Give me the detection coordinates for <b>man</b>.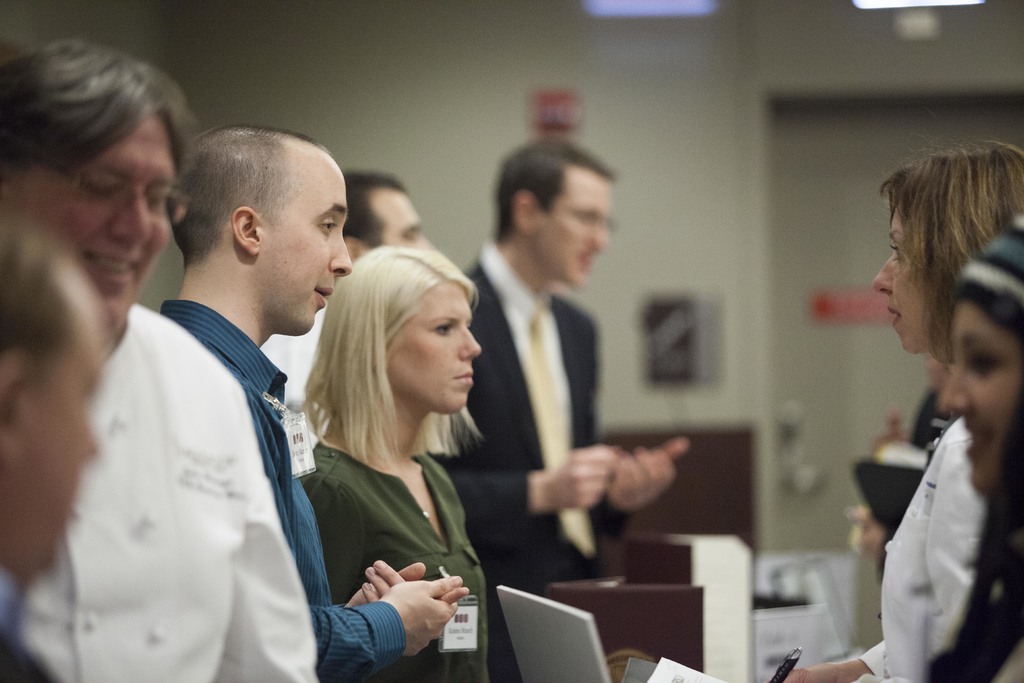
[x1=260, y1=176, x2=436, y2=431].
